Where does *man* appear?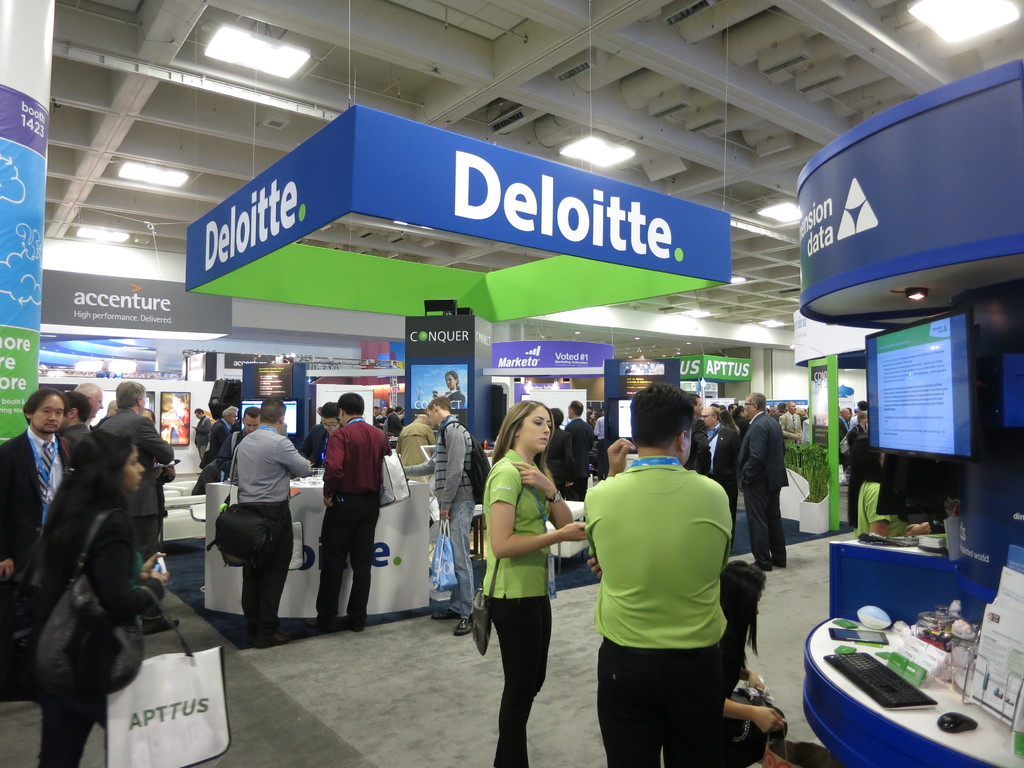
Appears at bbox=[221, 408, 262, 466].
